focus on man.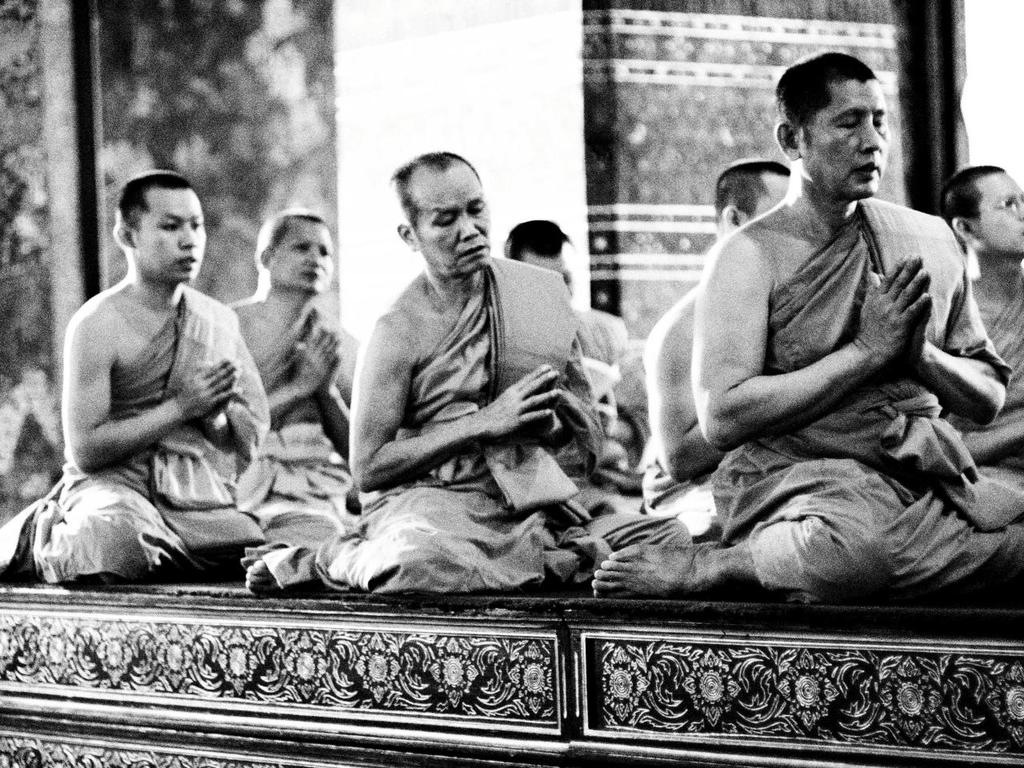
Focused at <bbox>647, 158, 799, 533</bbox>.
